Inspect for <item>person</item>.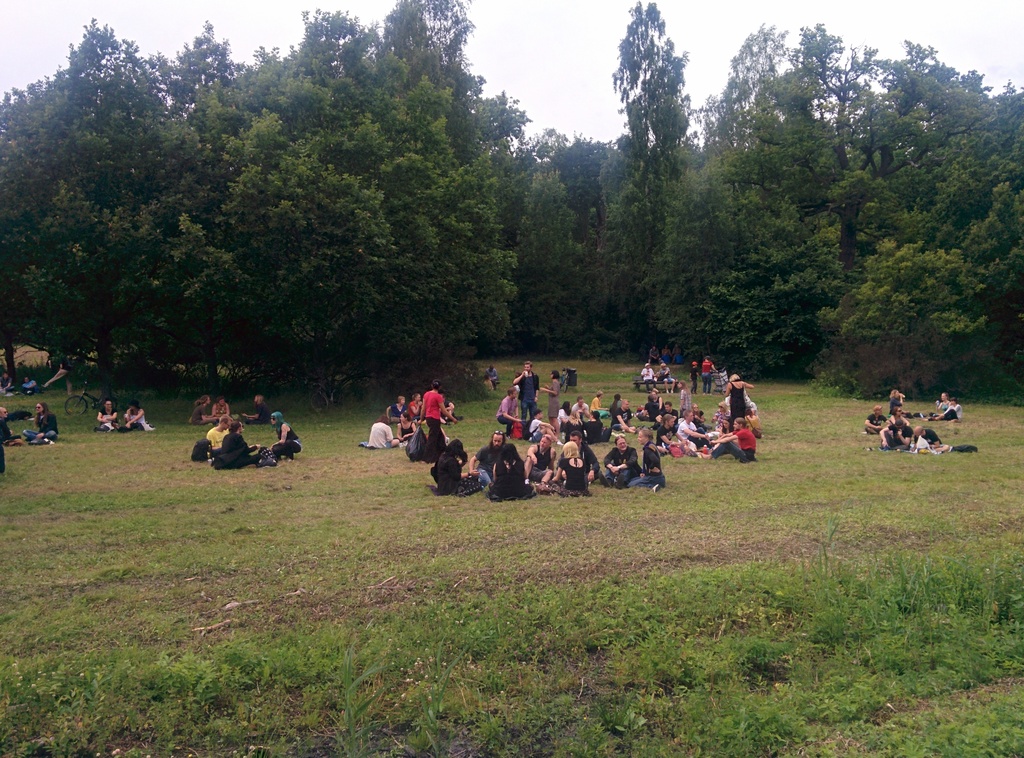
Inspection: detection(707, 367, 763, 477).
